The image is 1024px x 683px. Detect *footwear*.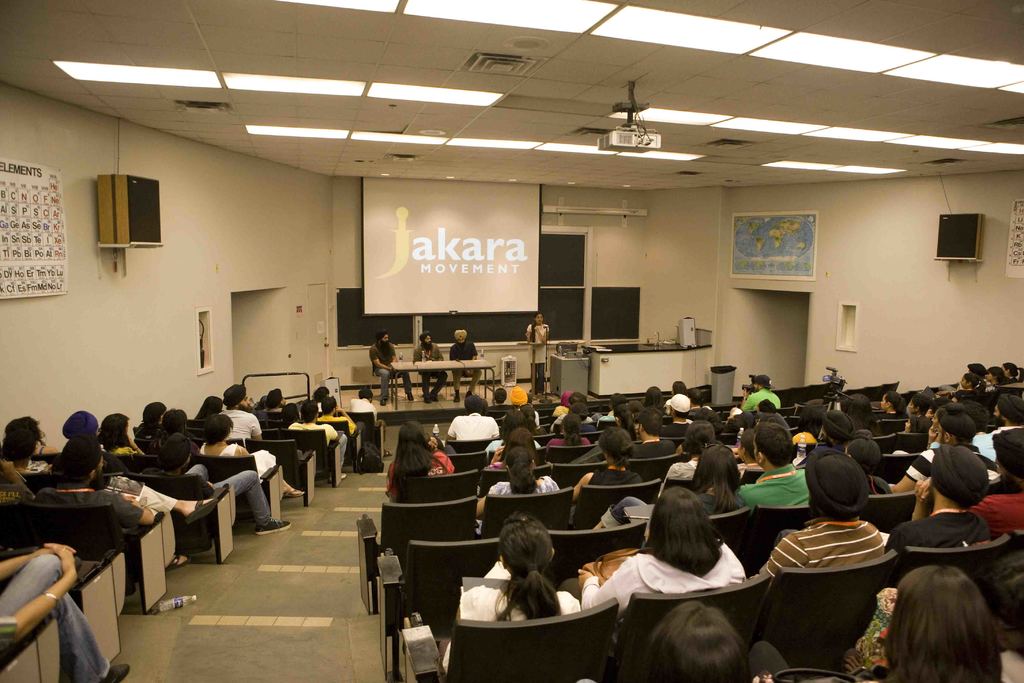
Detection: locate(403, 395, 414, 400).
